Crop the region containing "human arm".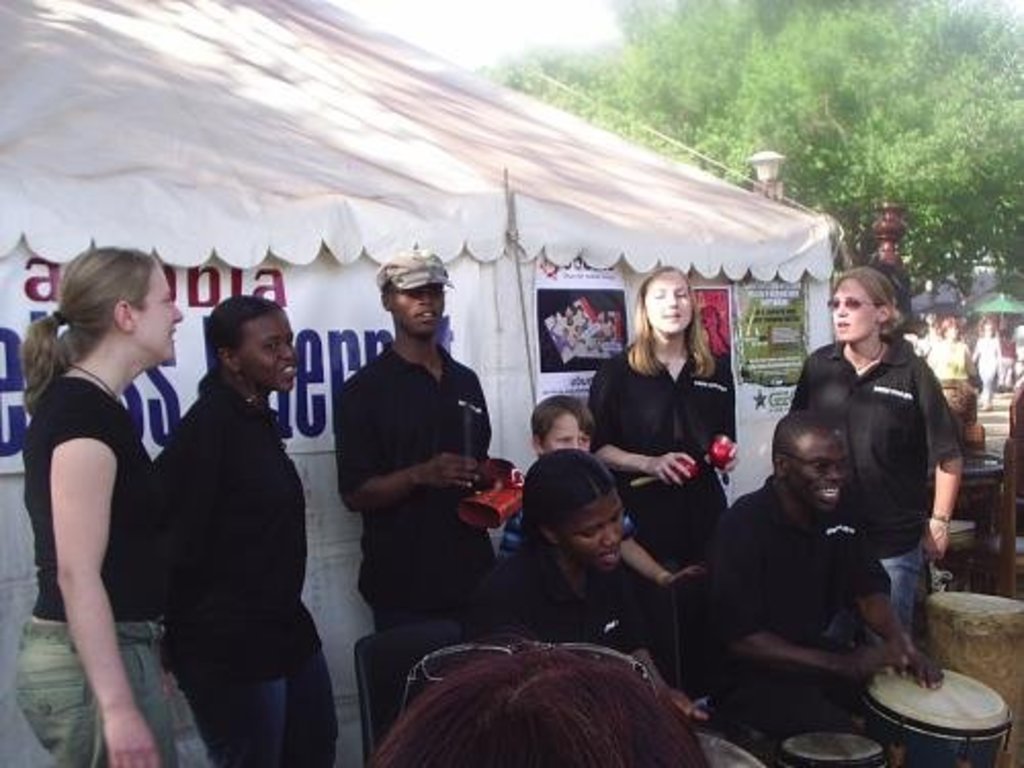
Crop region: 840:530:940:694.
